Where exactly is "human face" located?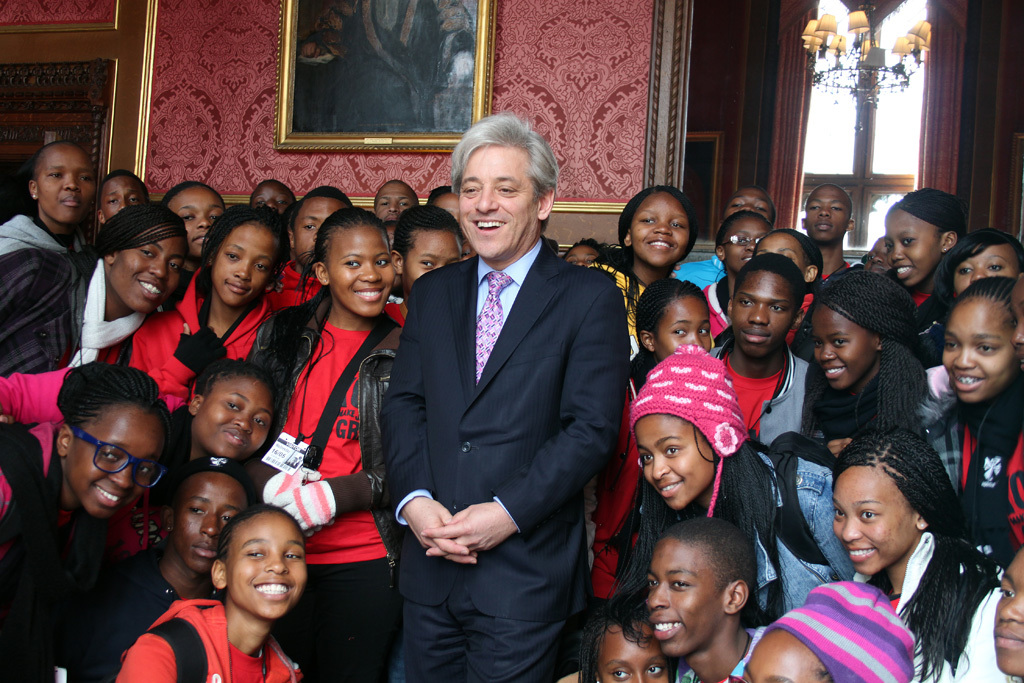
Its bounding box is {"left": 374, "top": 183, "right": 412, "bottom": 230}.
